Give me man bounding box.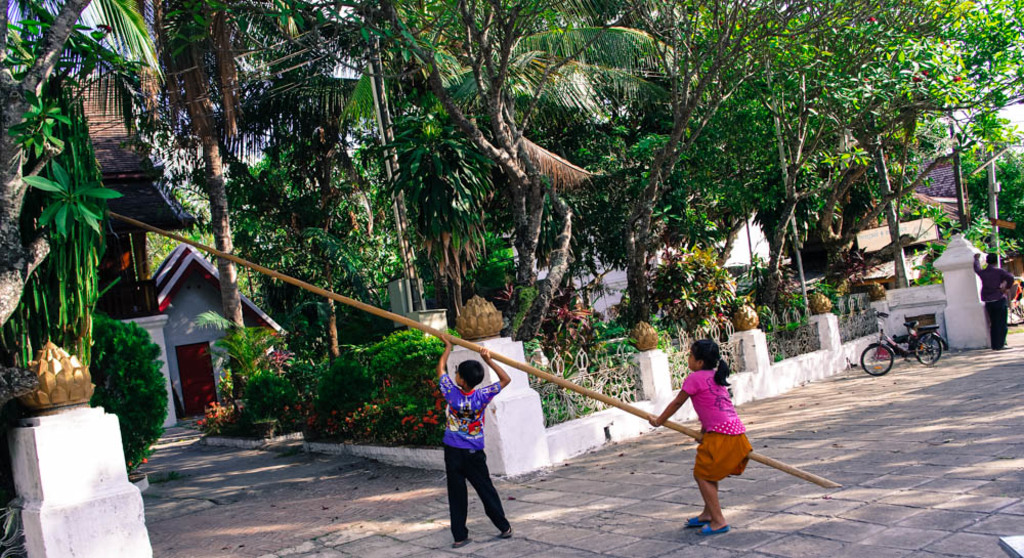
x1=971 y1=248 x2=1014 y2=349.
